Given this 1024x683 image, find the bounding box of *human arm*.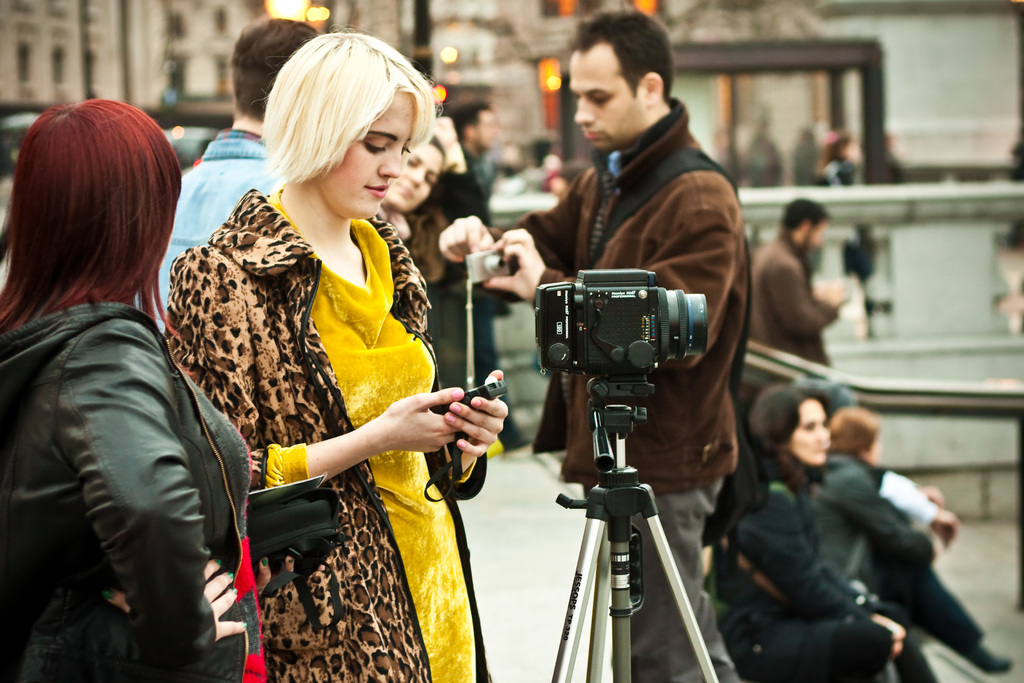
Rect(290, 384, 527, 509).
